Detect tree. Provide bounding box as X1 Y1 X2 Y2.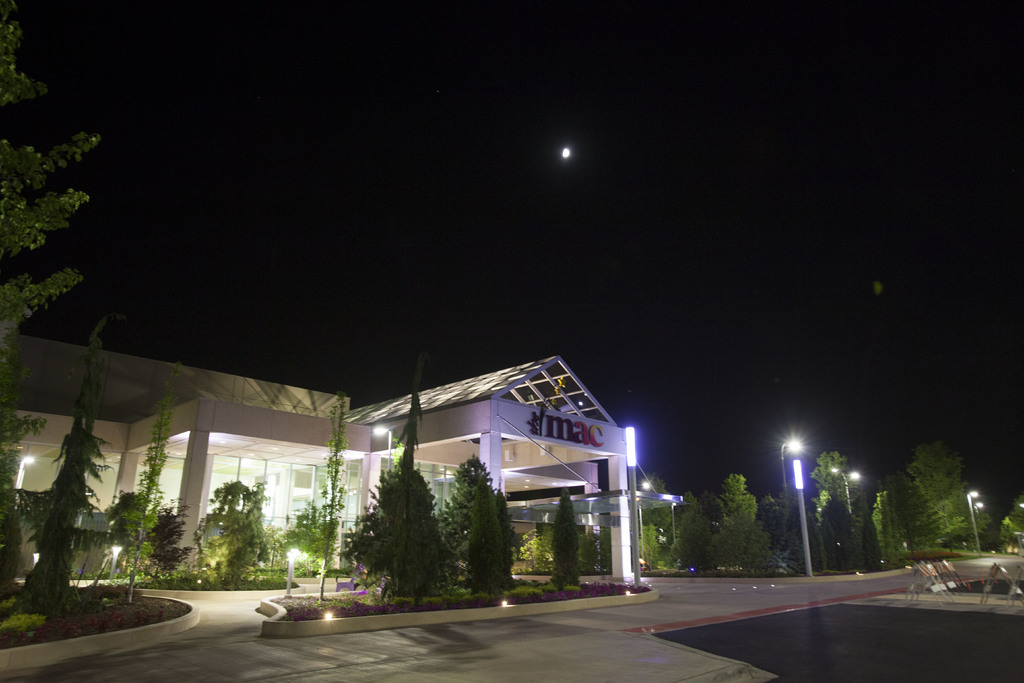
531 508 556 577.
